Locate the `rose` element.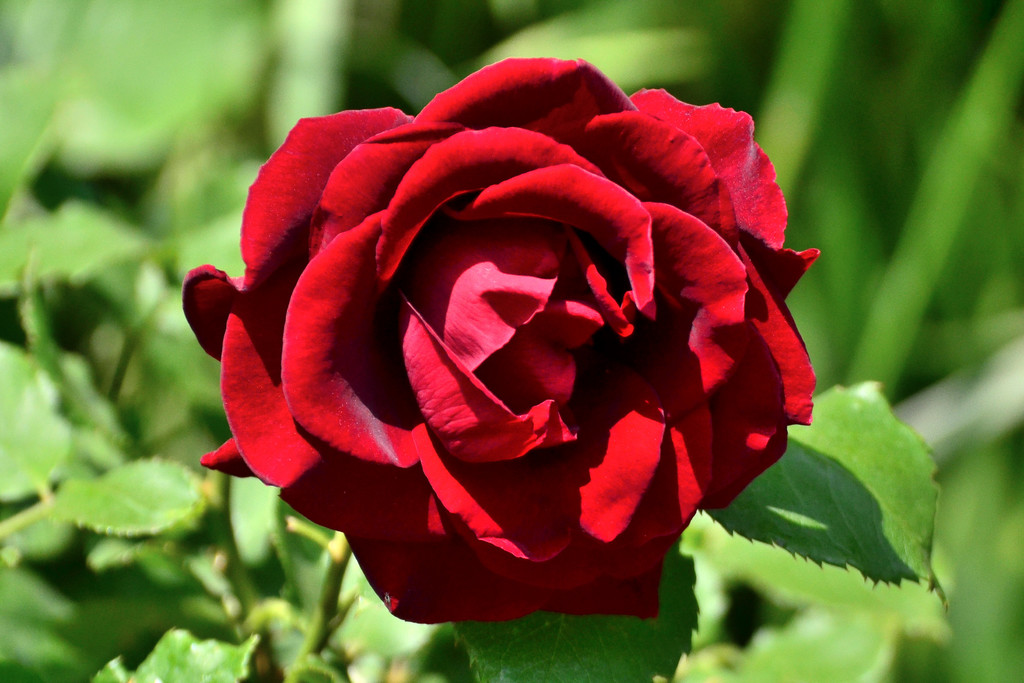
Element bbox: {"x1": 173, "y1": 55, "x2": 824, "y2": 624}.
